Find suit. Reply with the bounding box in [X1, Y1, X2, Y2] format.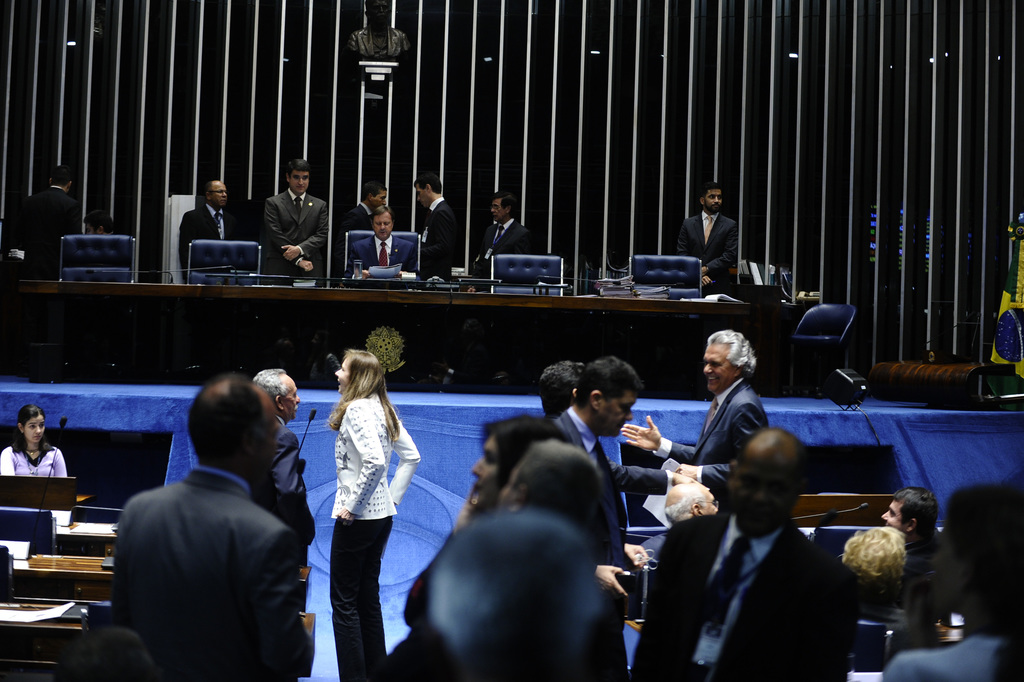
[409, 195, 462, 277].
